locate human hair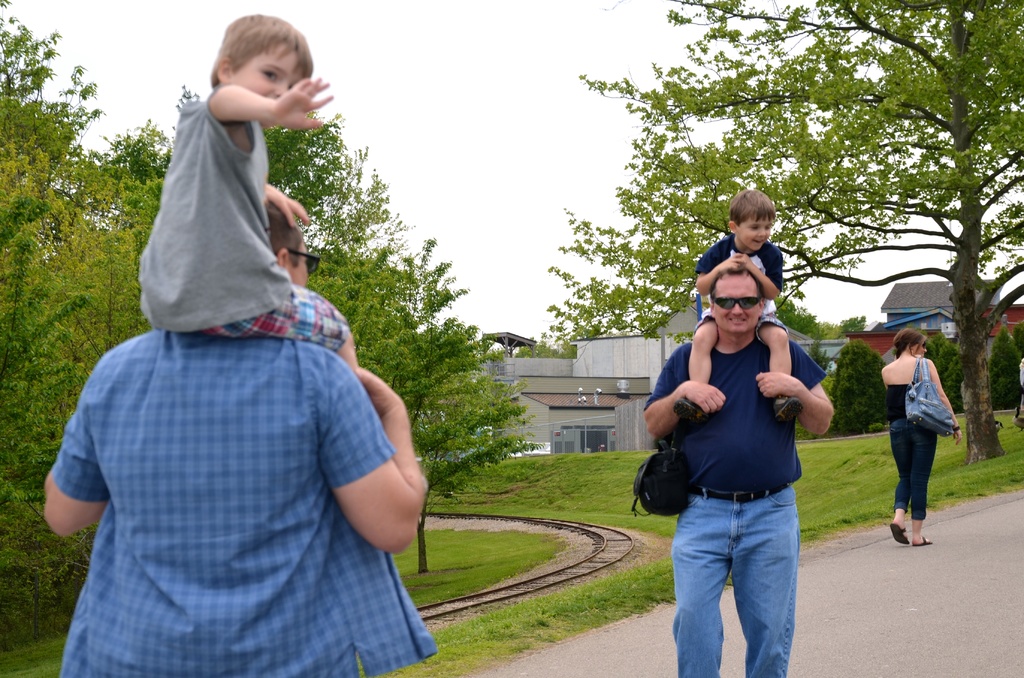
(x1=271, y1=206, x2=305, y2=262)
